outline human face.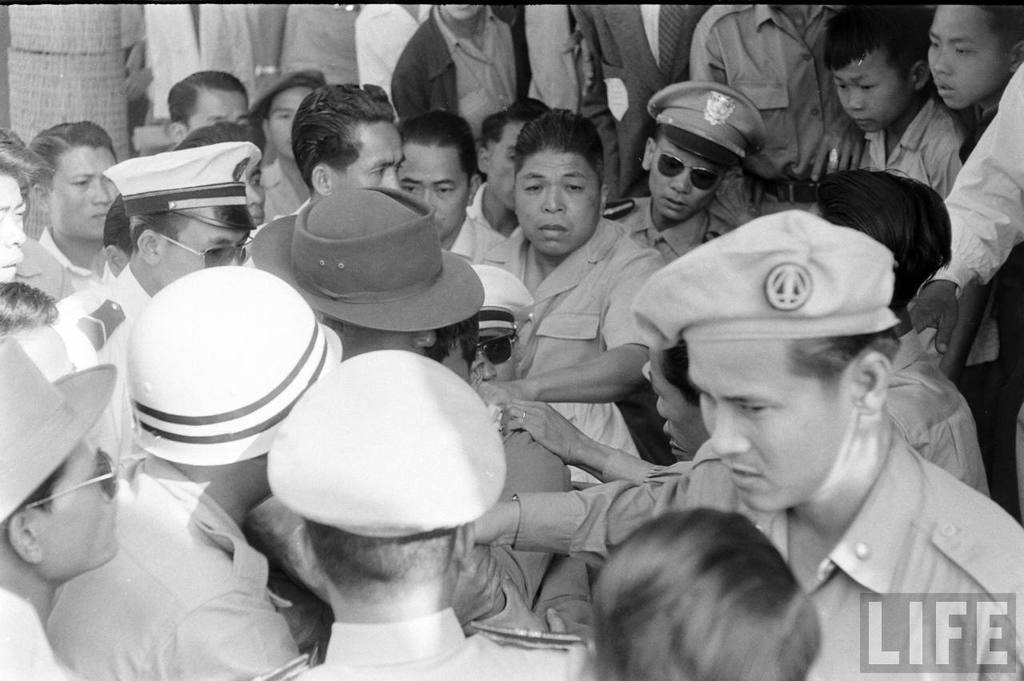
Outline: x1=646, y1=130, x2=730, y2=225.
